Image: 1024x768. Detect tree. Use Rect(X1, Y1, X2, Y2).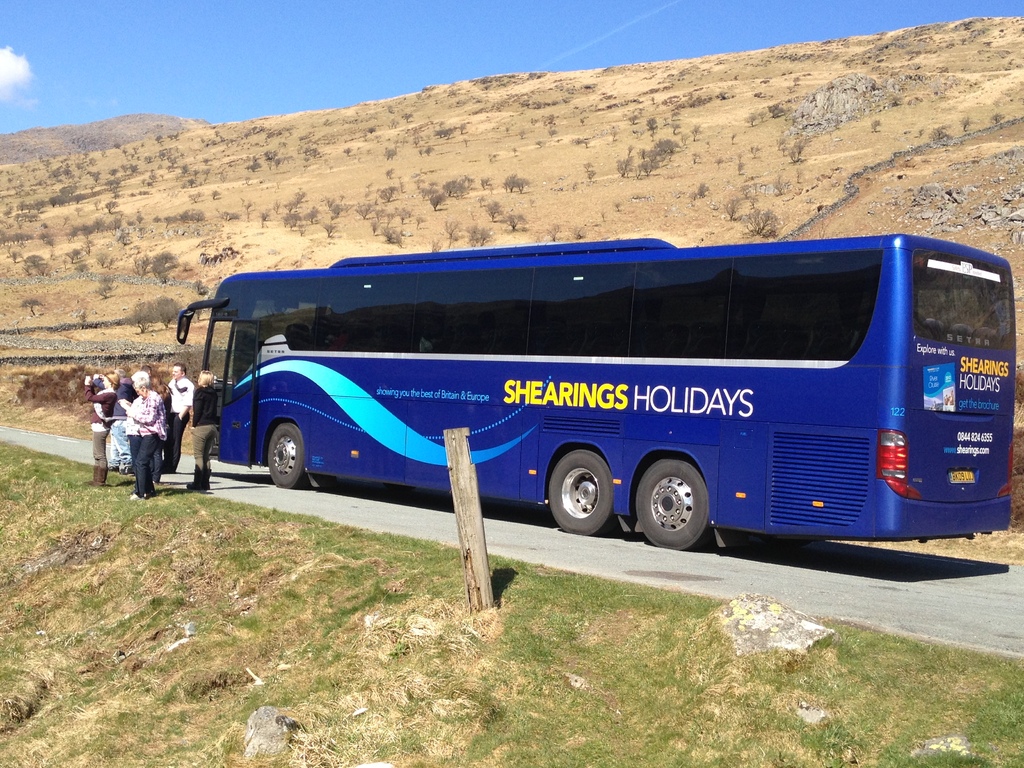
Rect(385, 168, 392, 179).
